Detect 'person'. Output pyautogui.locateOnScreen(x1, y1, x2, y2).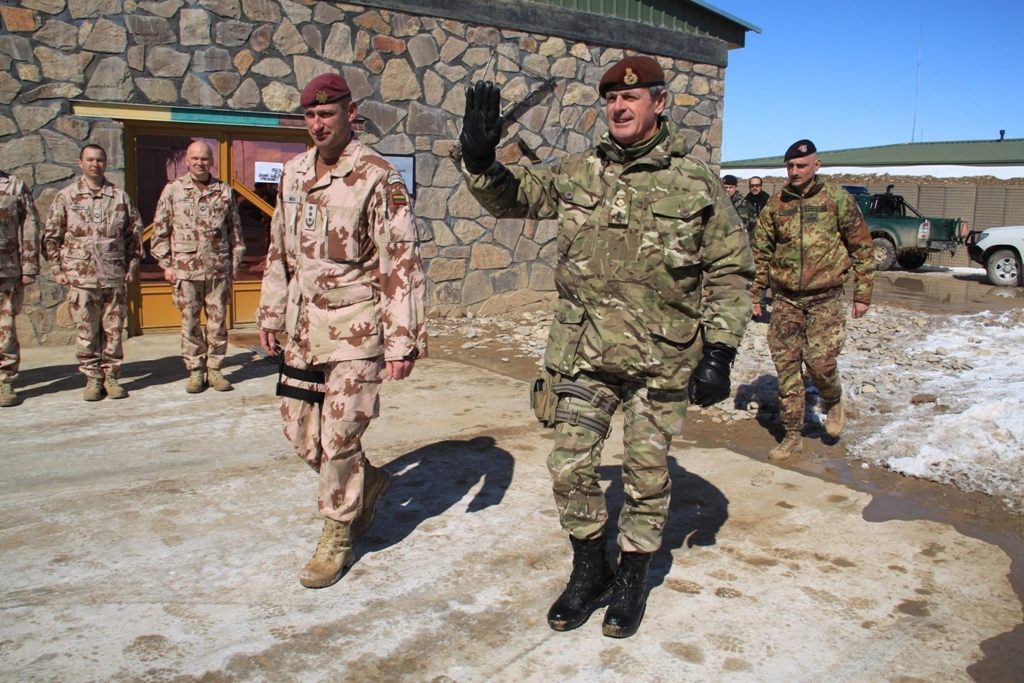
pyautogui.locateOnScreen(0, 166, 36, 405).
